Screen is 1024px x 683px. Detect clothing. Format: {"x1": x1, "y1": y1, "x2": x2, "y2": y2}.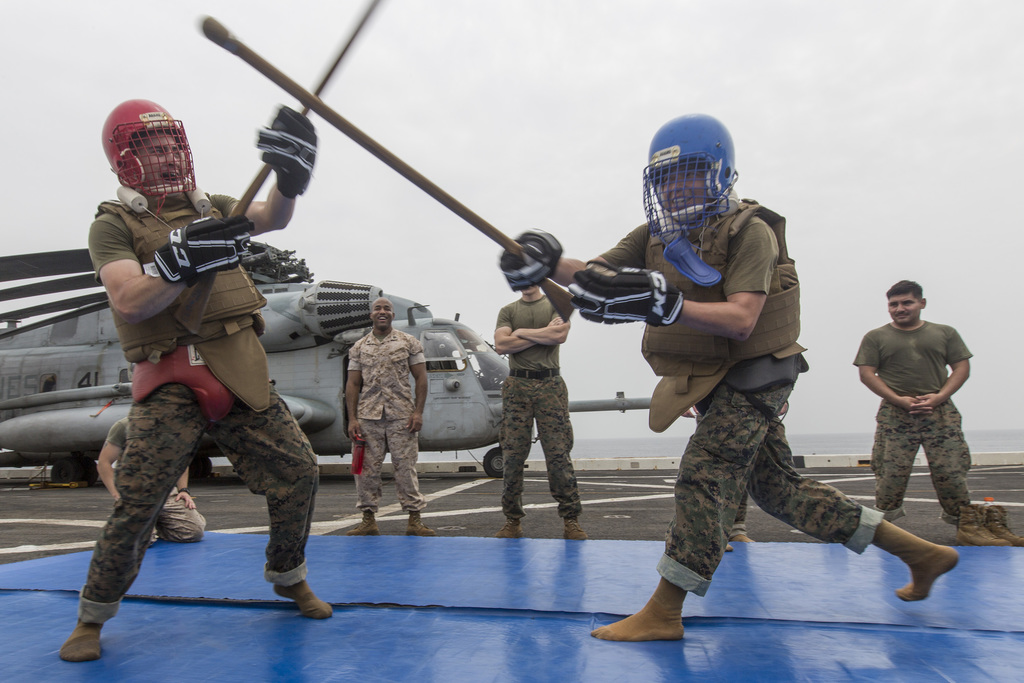
{"x1": 73, "y1": 189, "x2": 320, "y2": 628}.
